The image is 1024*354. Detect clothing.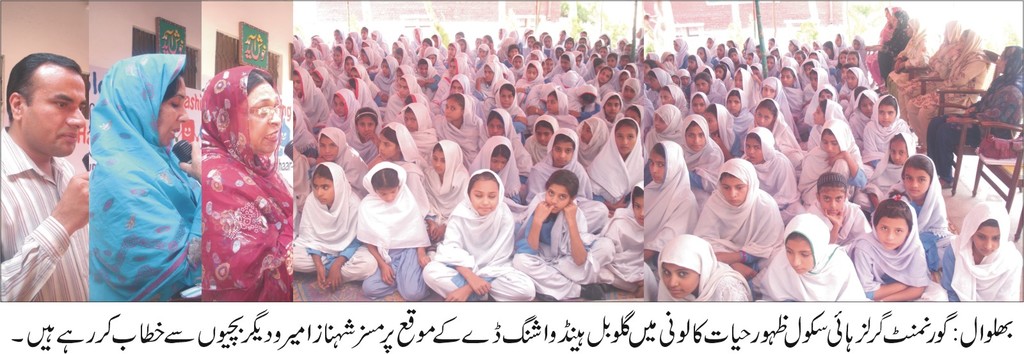
Detection: crop(571, 52, 587, 72).
